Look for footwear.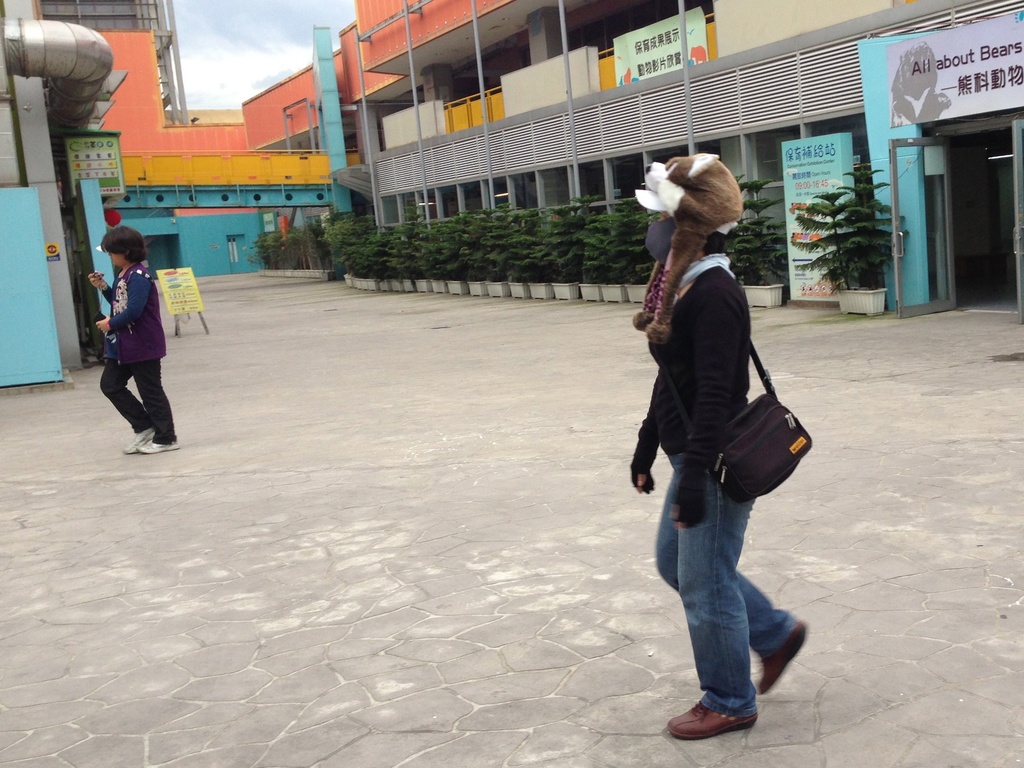
Found: {"x1": 128, "y1": 436, "x2": 147, "y2": 454}.
